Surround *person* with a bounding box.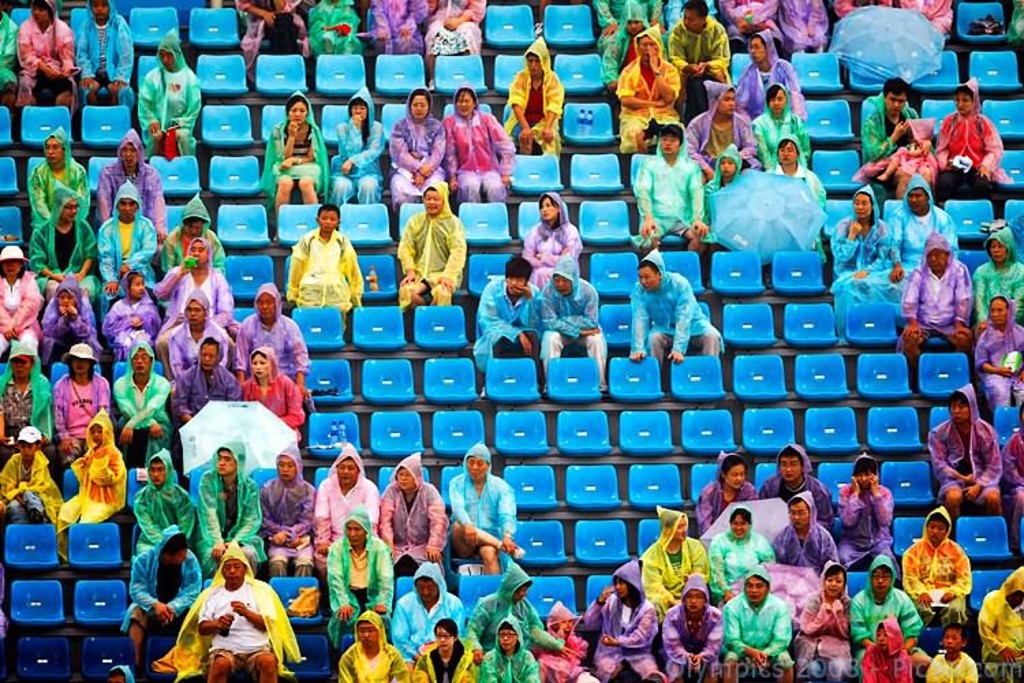
detection(885, 173, 961, 285).
